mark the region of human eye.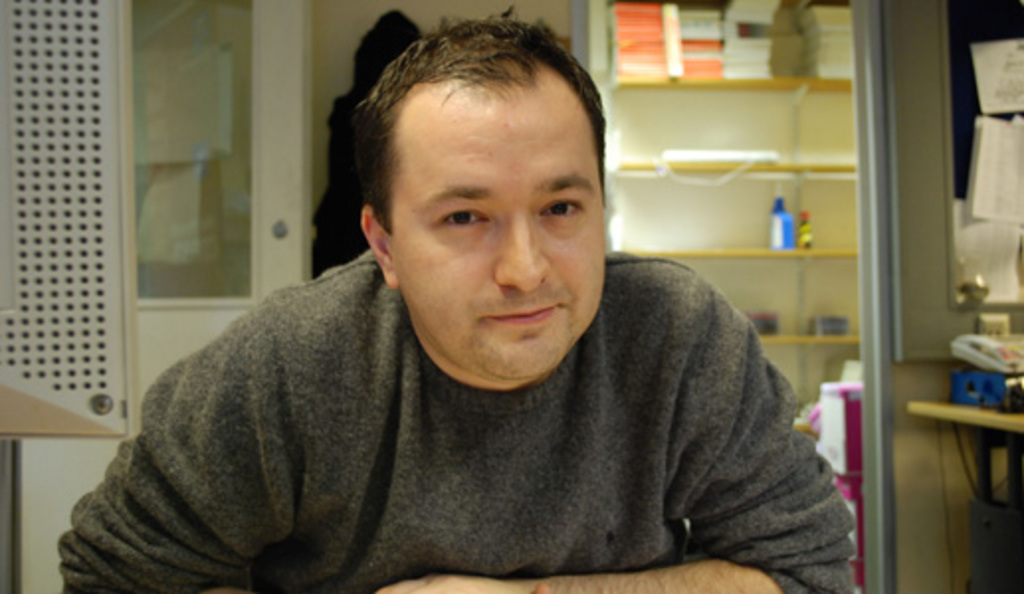
Region: <box>539,190,588,226</box>.
